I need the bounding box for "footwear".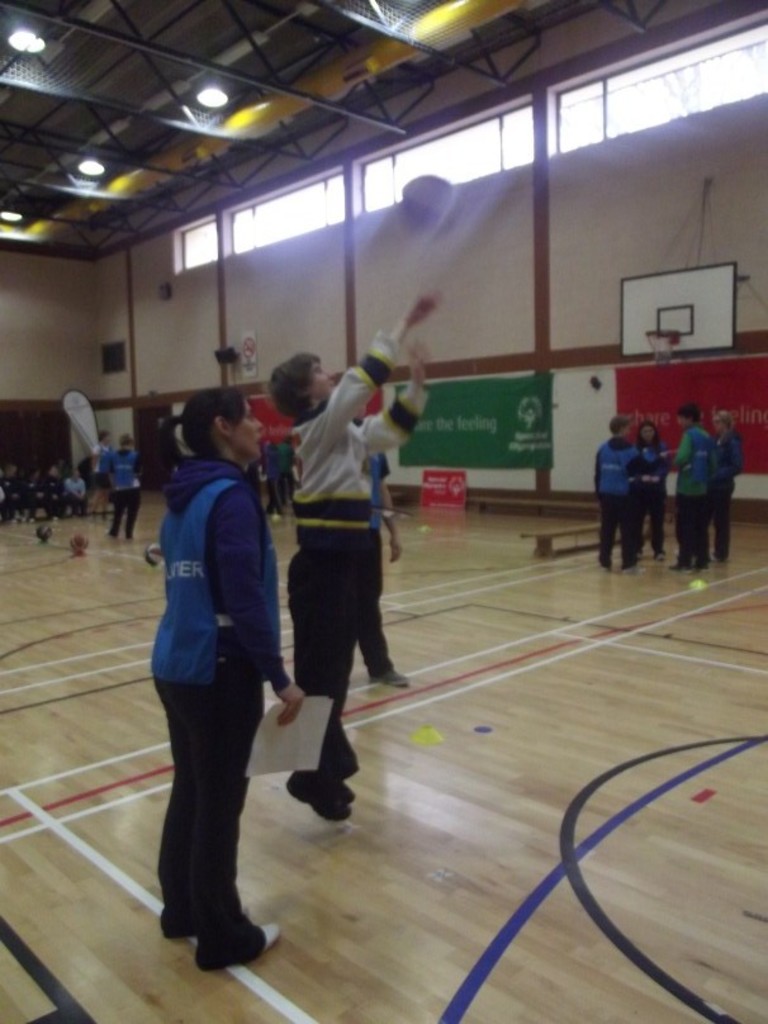
Here it is: l=265, t=925, r=281, b=945.
